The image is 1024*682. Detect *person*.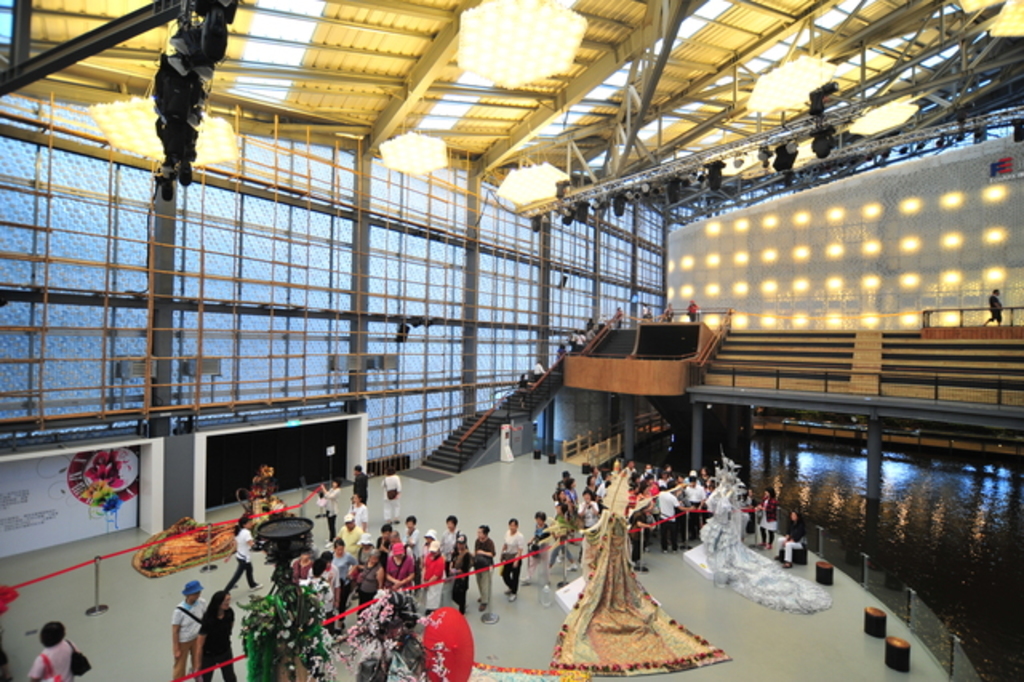
Detection: pyautogui.locateOnScreen(542, 469, 578, 517).
